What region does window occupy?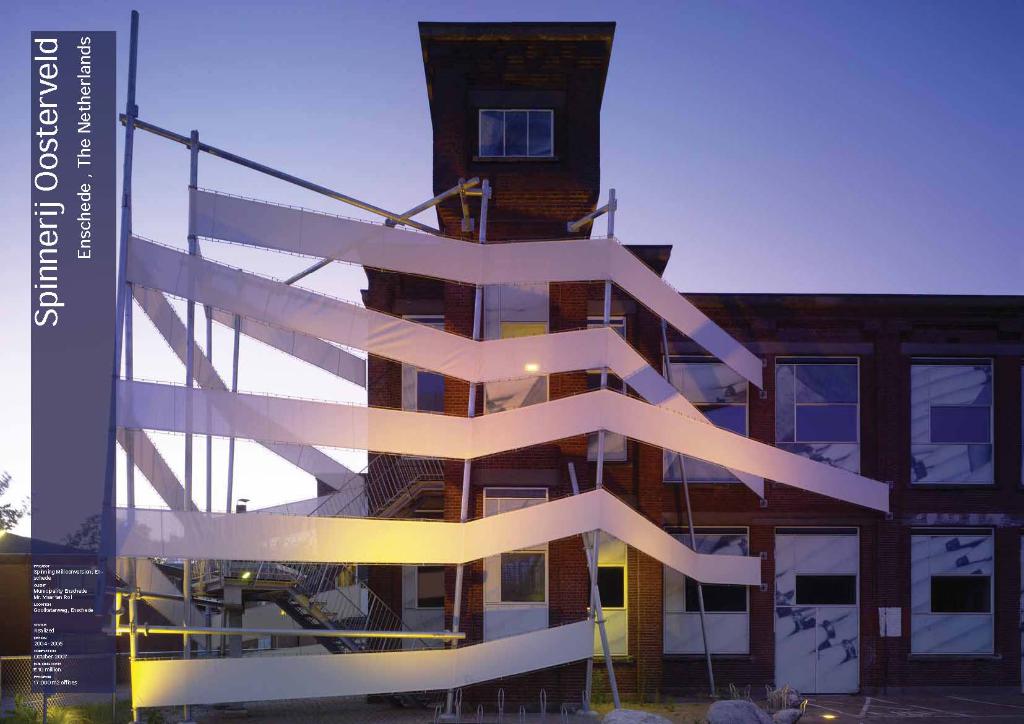
select_region(908, 356, 996, 482).
